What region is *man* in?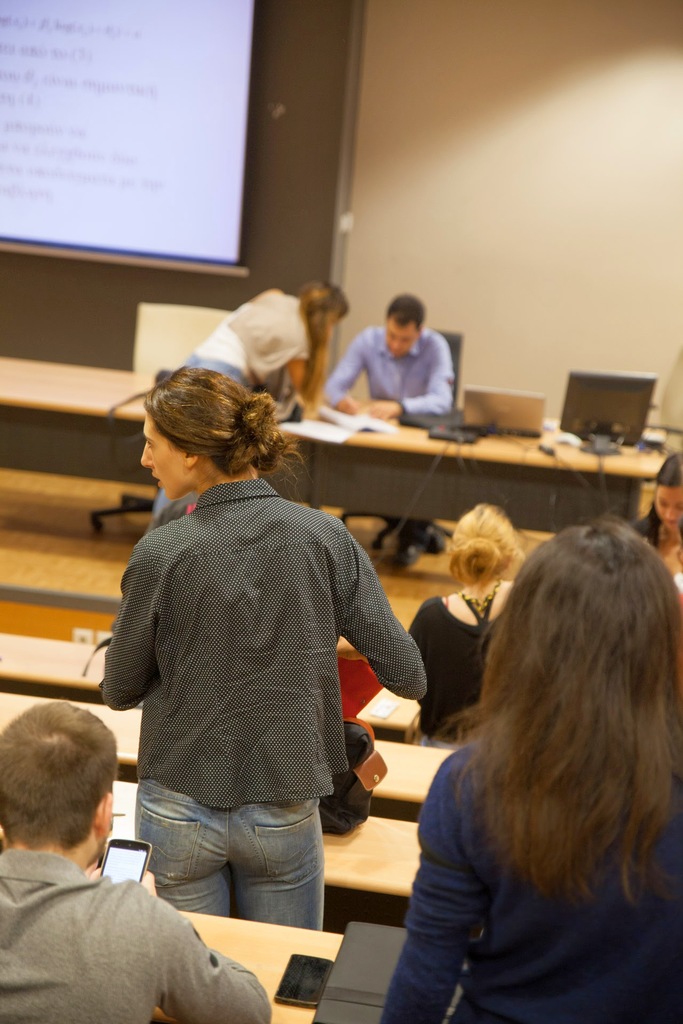
[x1=317, y1=292, x2=452, y2=569].
